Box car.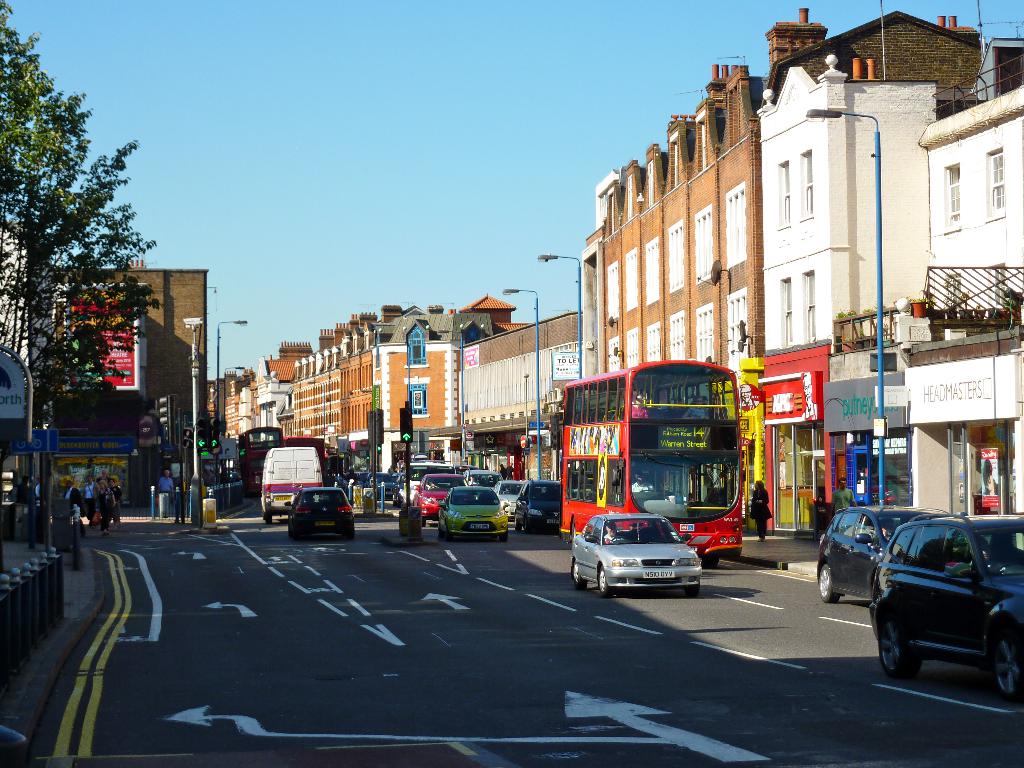
<bbox>868, 515, 1023, 701</bbox>.
